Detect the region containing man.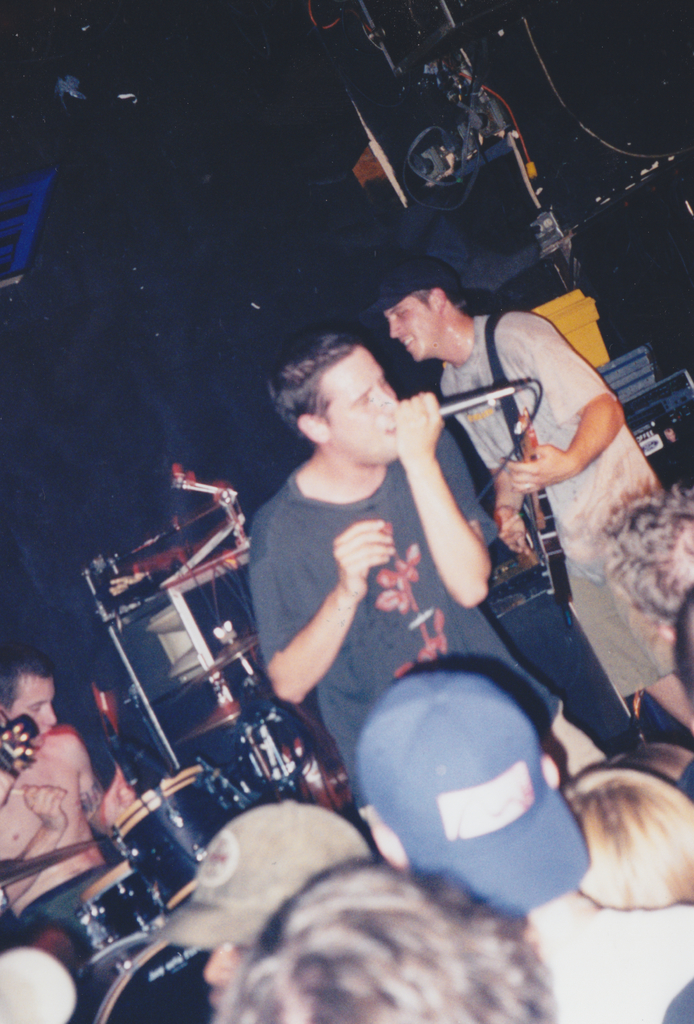
[x1=234, y1=855, x2=553, y2=1023].
